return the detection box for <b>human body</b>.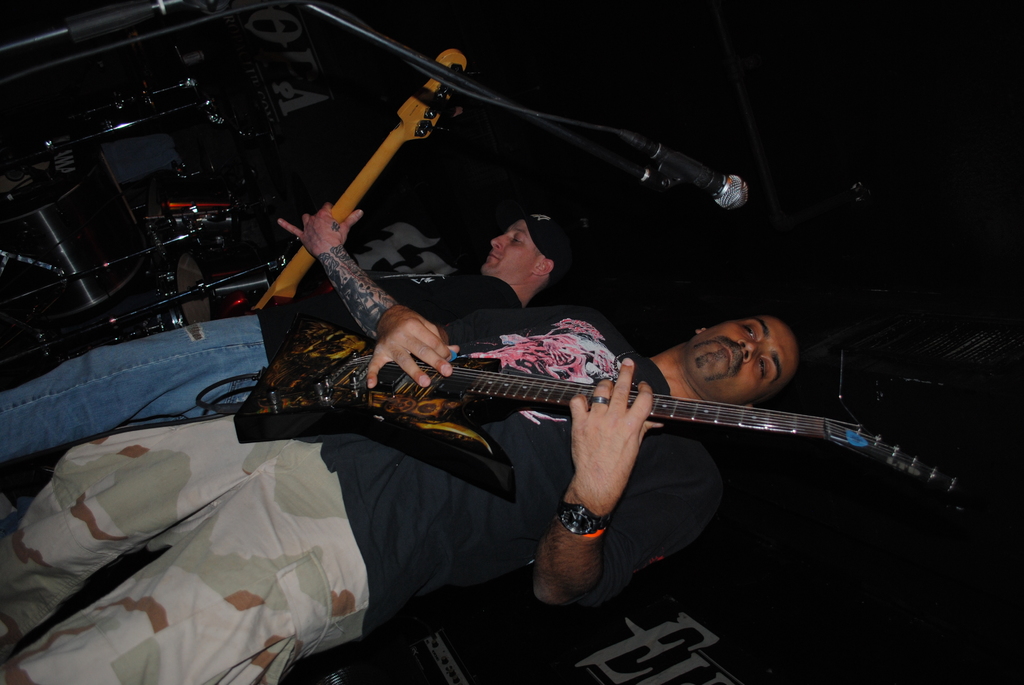
region(0, 302, 812, 684).
